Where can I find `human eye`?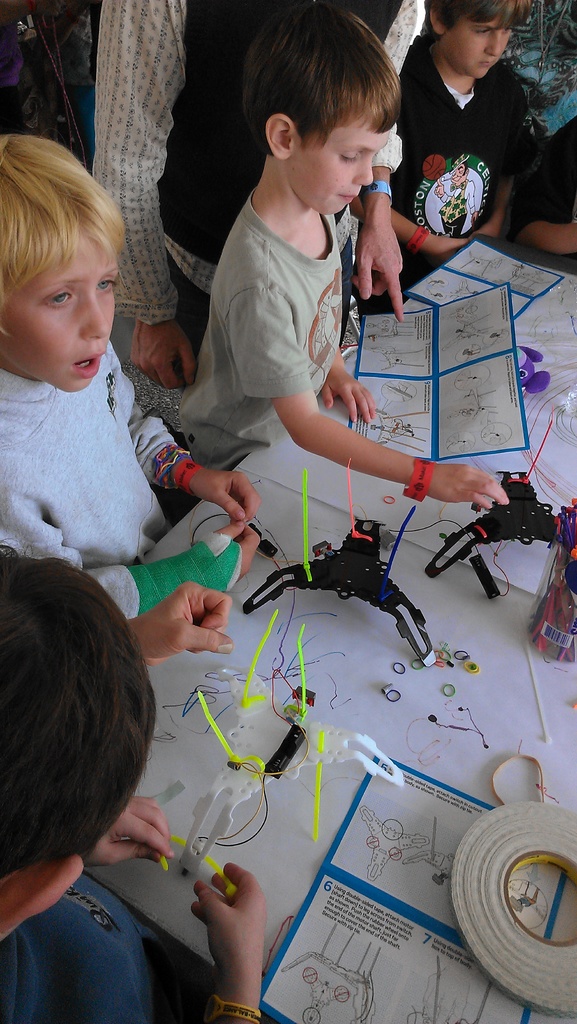
You can find it at x1=43, y1=285, x2=76, y2=313.
